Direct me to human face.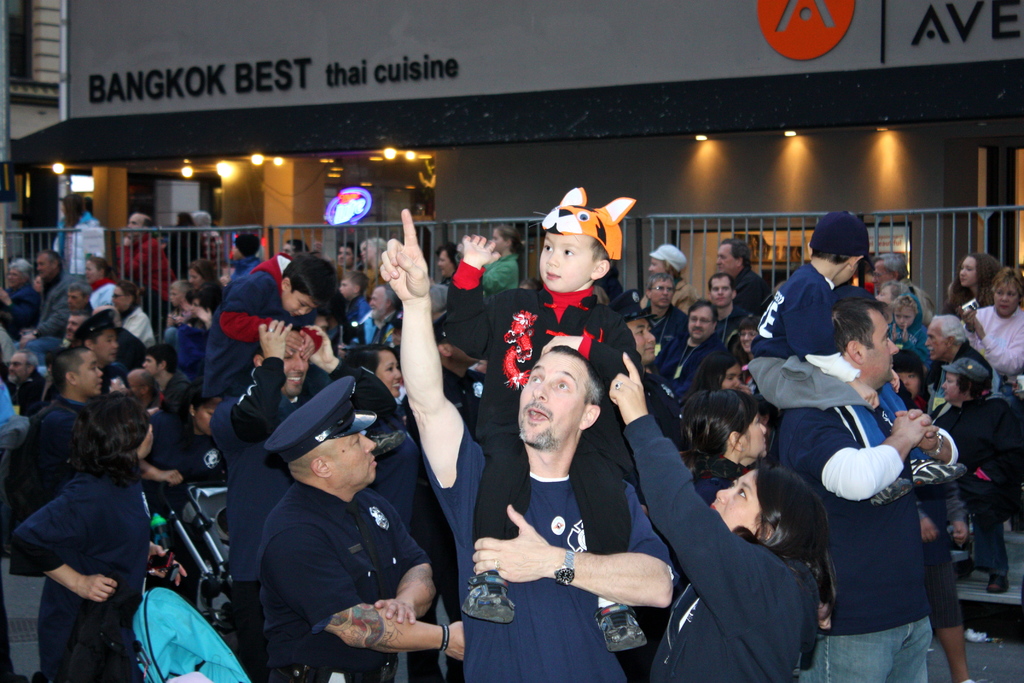
Direction: <region>895, 306, 916, 329</region>.
